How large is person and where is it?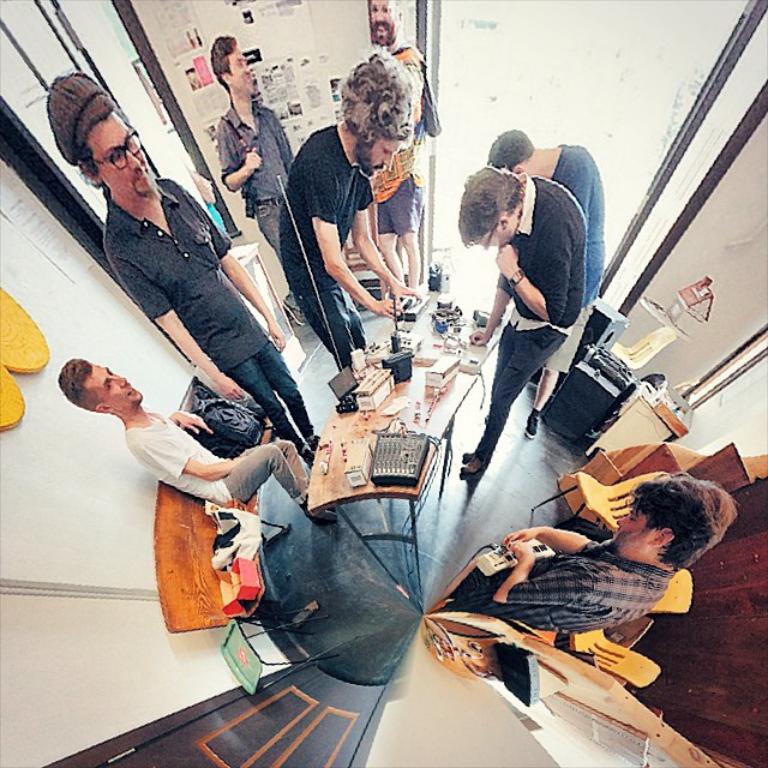
Bounding box: region(484, 122, 606, 438).
